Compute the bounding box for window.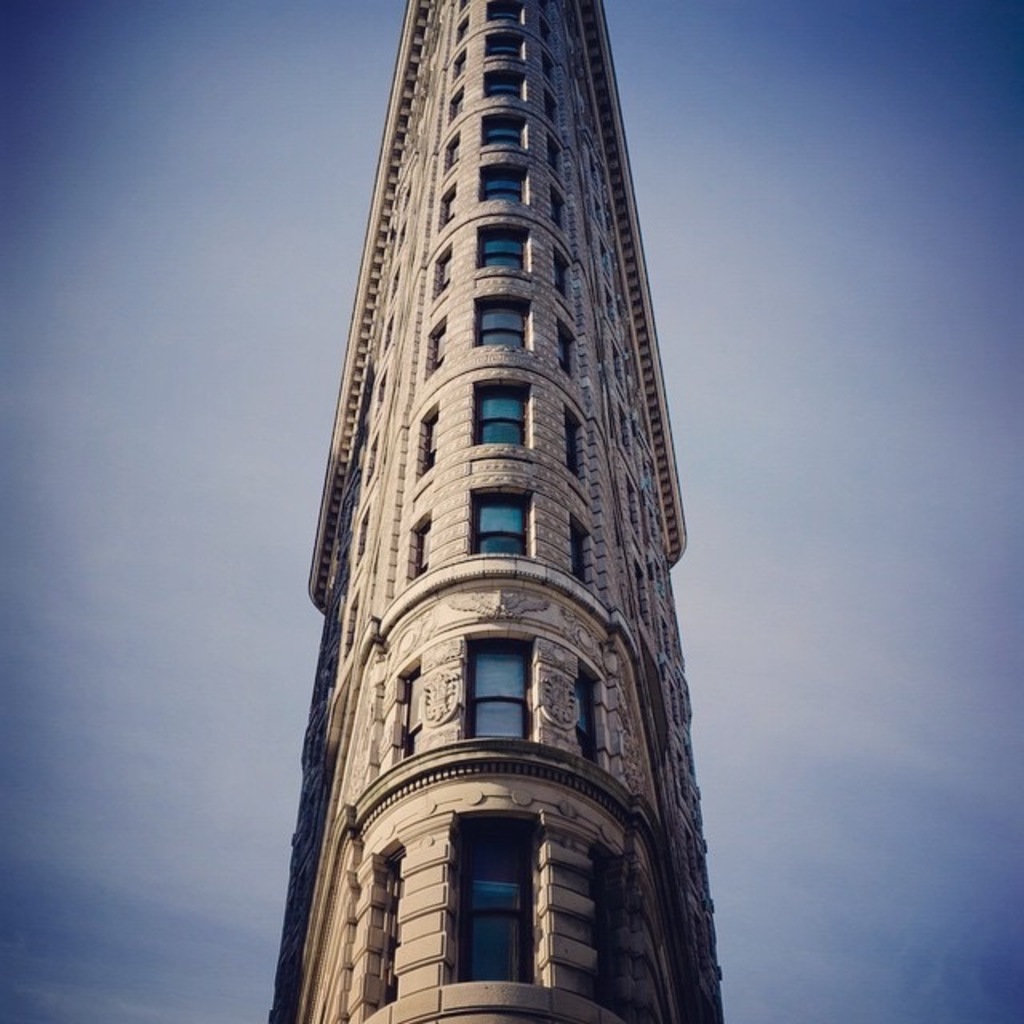
(421,315,450,370).
